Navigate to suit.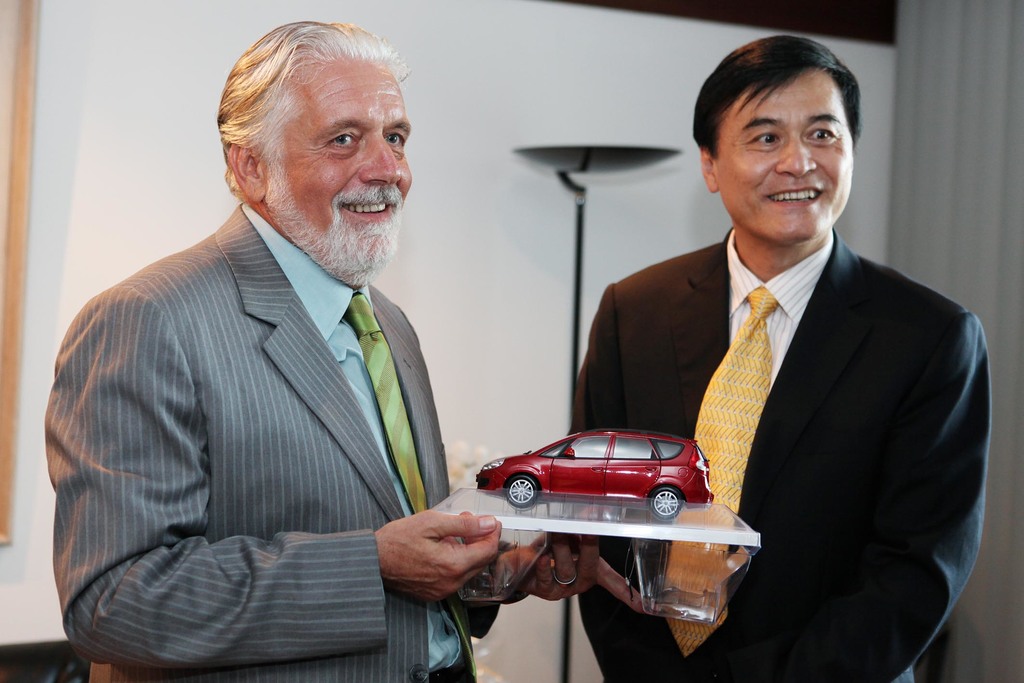
Navigation target: crop(625, 131, 986, 659).
